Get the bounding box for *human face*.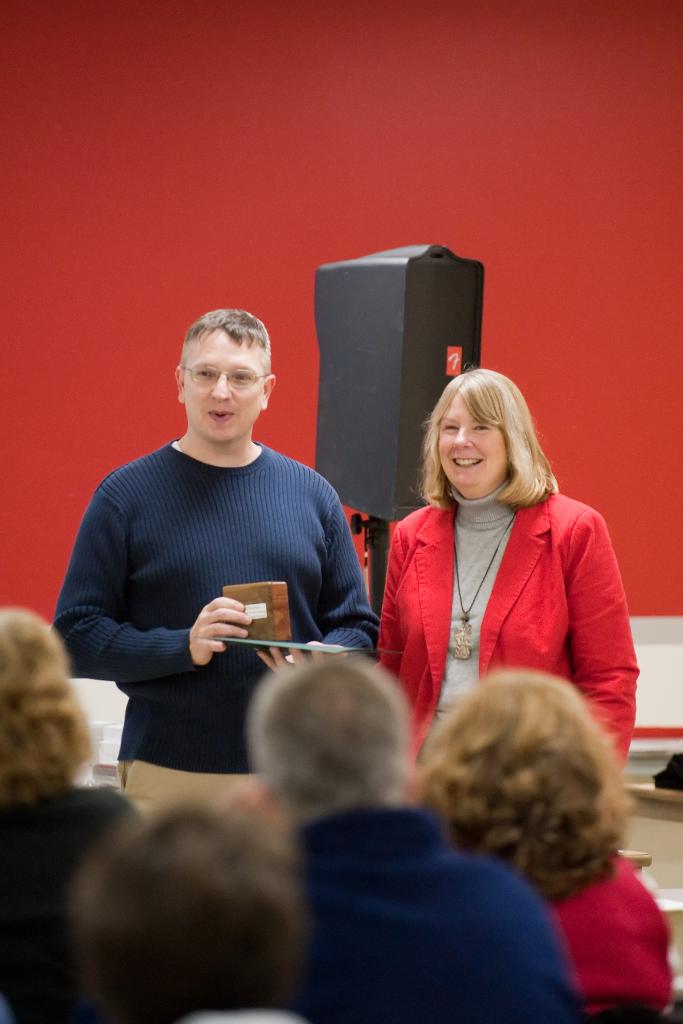
select_region(437, 394, 506, 497).
